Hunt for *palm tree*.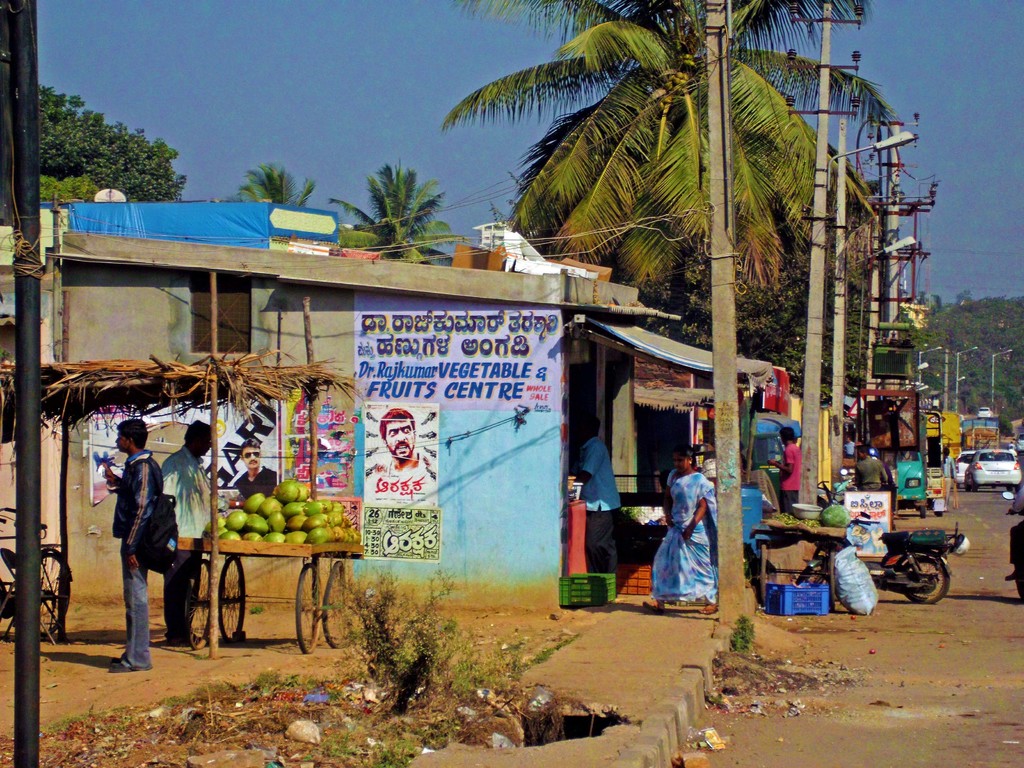
Hunted down at BBox(237, 161, 308, 239).
